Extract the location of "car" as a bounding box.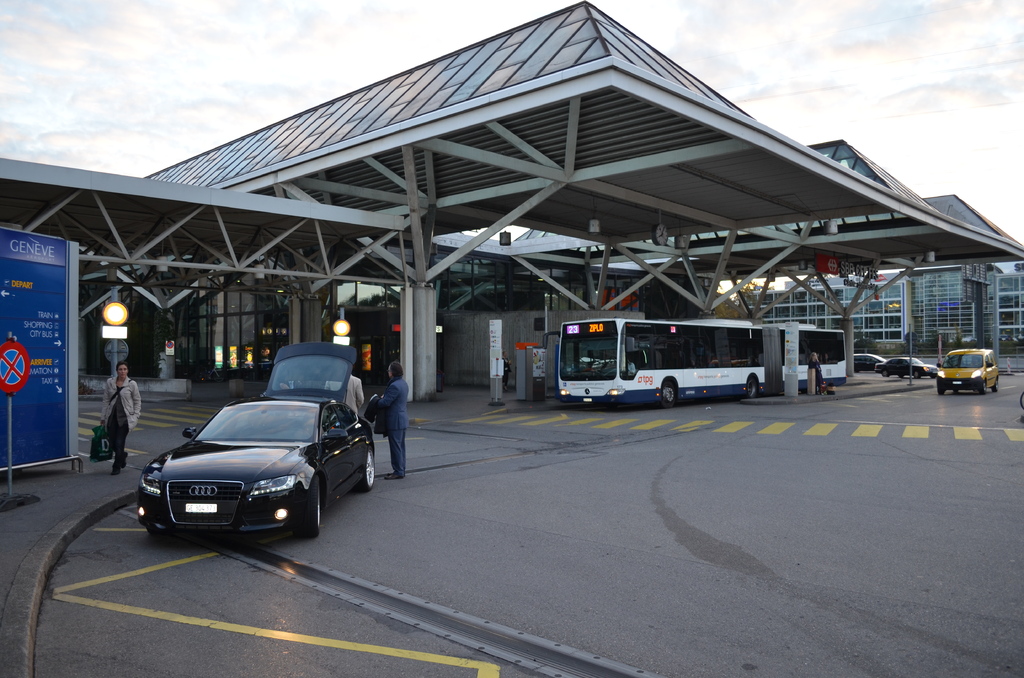
region(134, 344, 372, 541).
